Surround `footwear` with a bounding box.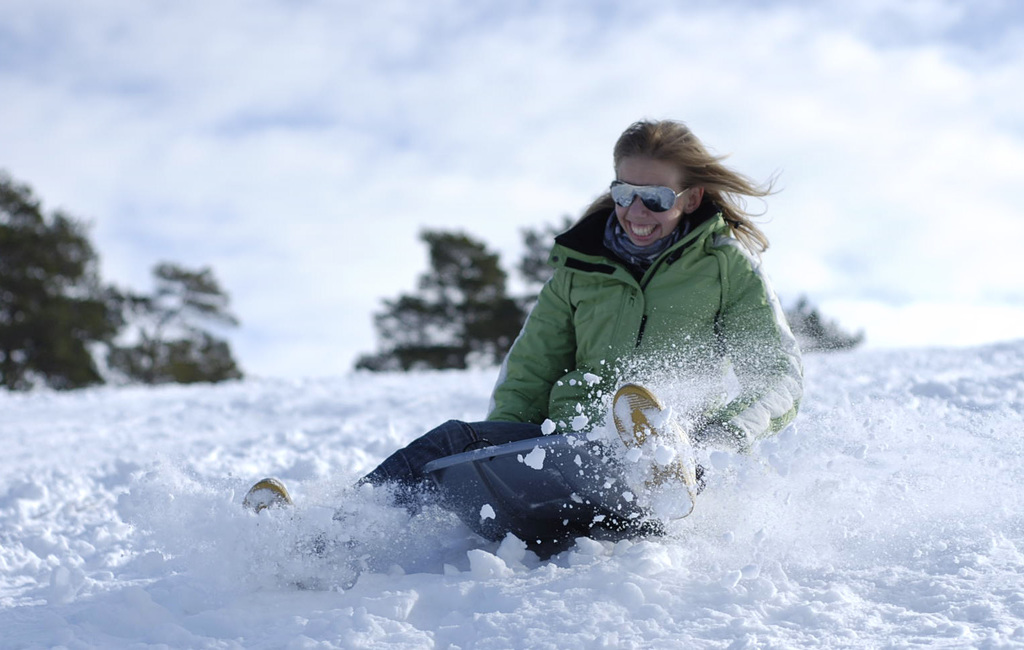
609,382,697,522.
